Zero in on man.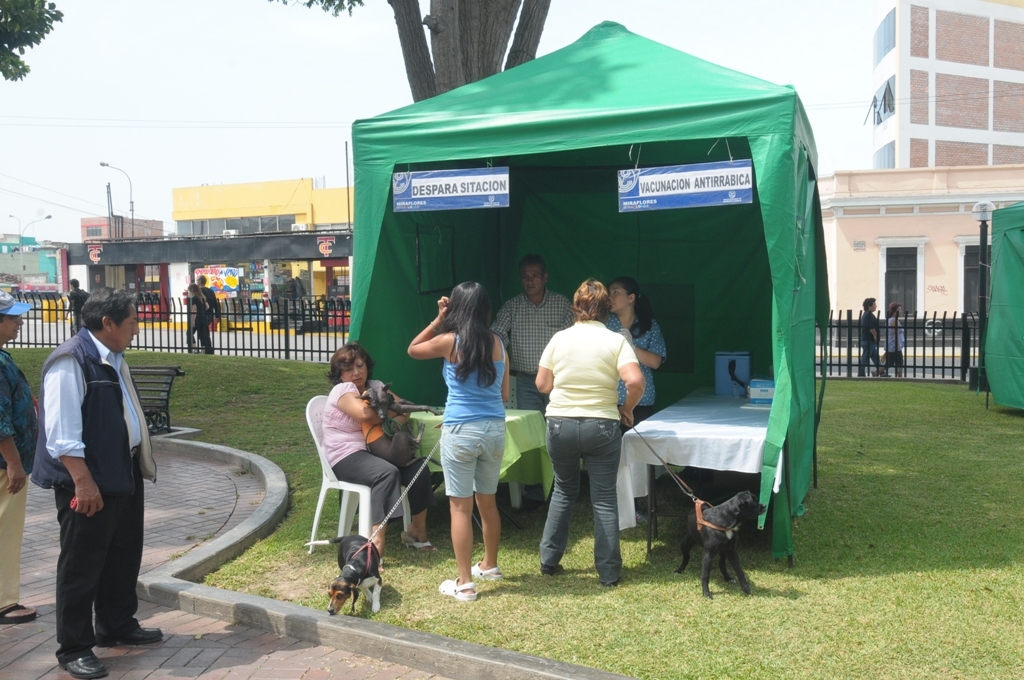
Zeroed in: (left=490, top=254, right=573, bottom=414).
